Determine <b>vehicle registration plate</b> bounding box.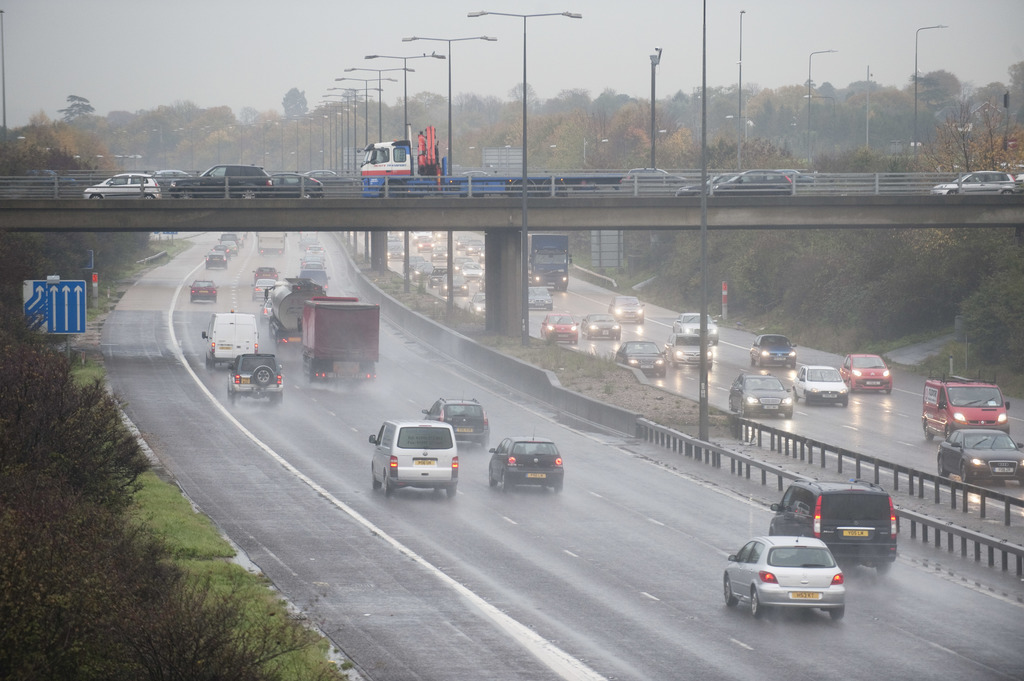
Determined: bbox(996, 467, 1013, 471).
